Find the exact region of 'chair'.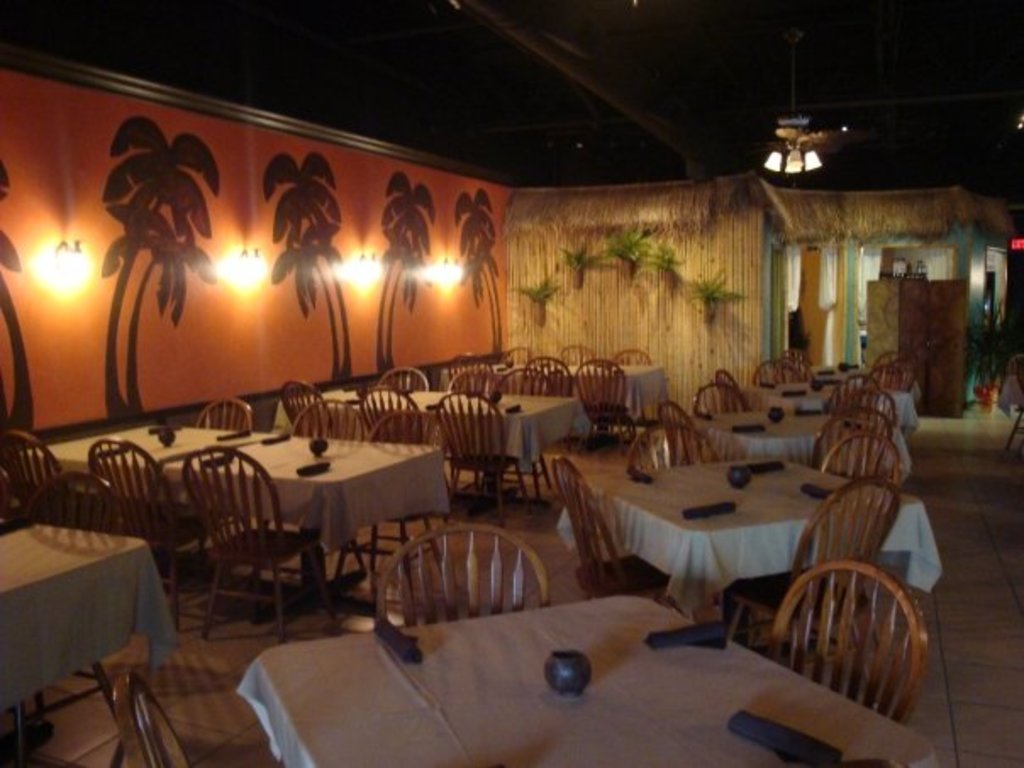
Exact region: <box>717,370,744,387</box>.
